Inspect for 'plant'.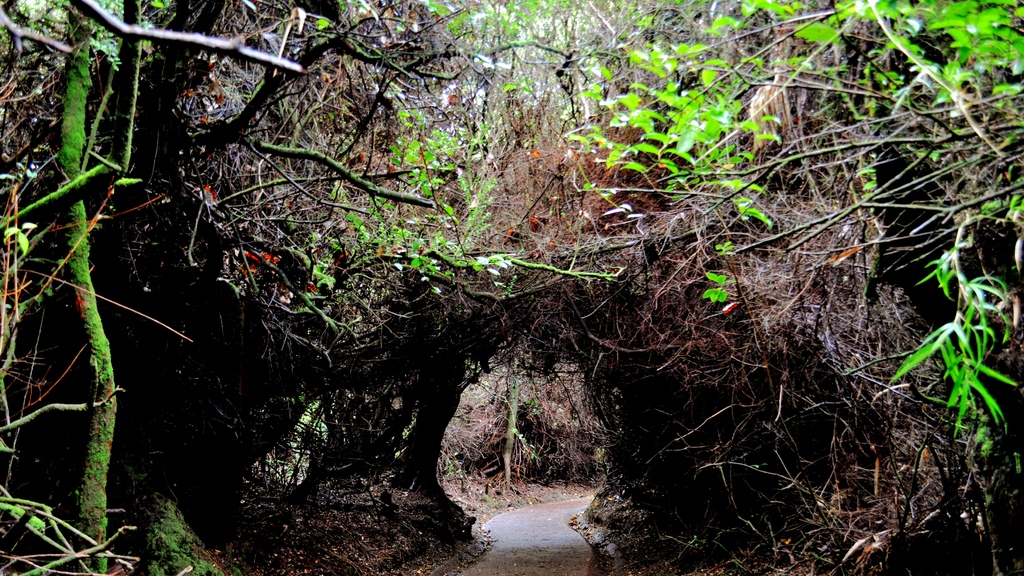
Inspection: 706 0 812 36.
